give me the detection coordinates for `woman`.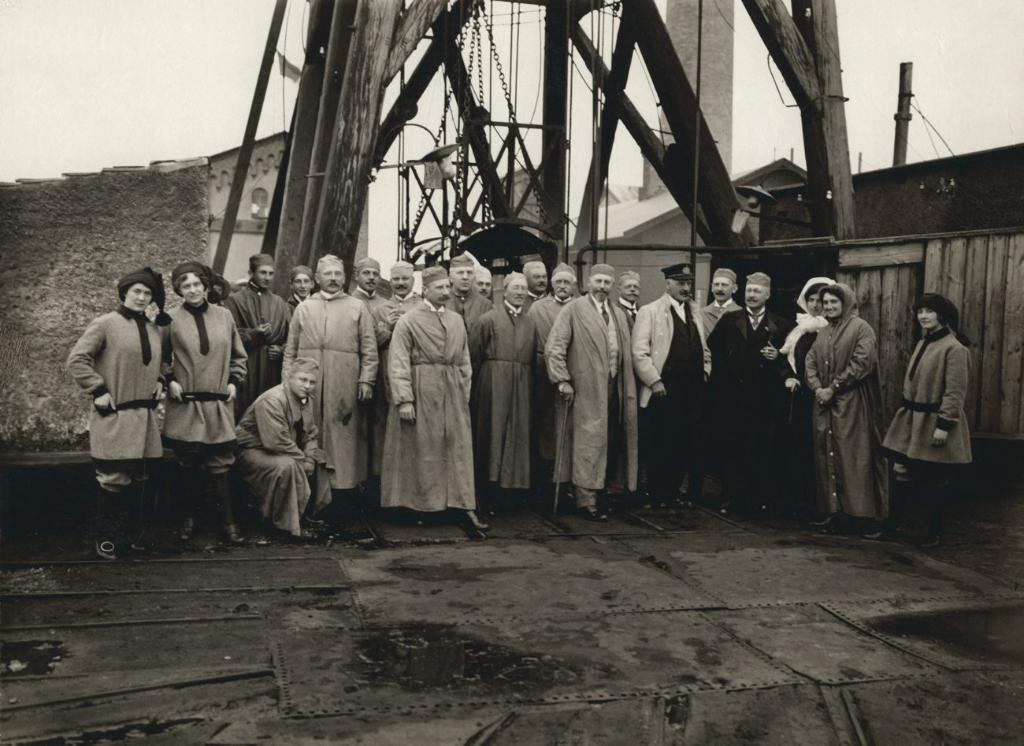
l=61, t=265, r=173, b=566.
